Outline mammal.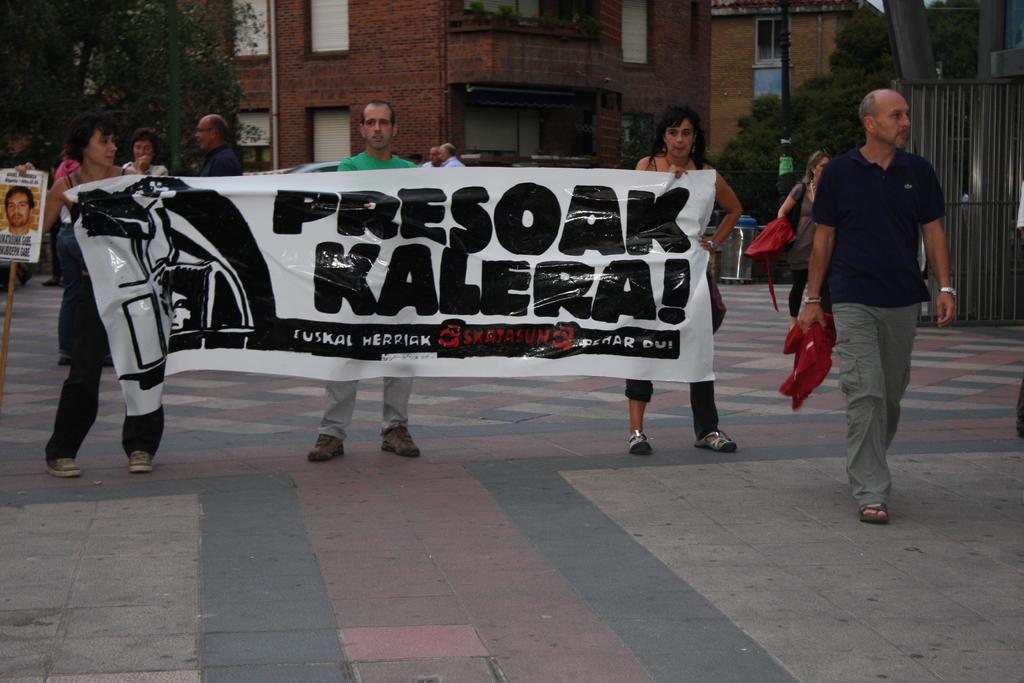
Outline: [x1=775, y1=147, x2=830, y2=327].
